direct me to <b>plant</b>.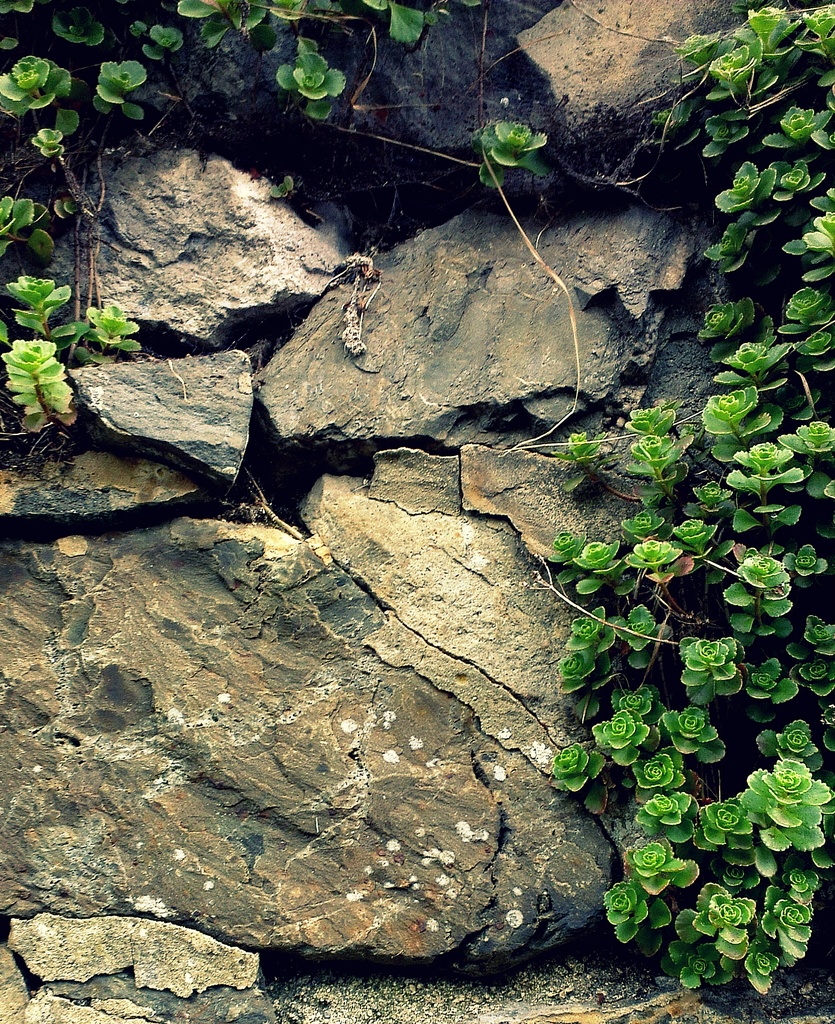
Direction: [left=597, top=875, right=676, bottom=933].
